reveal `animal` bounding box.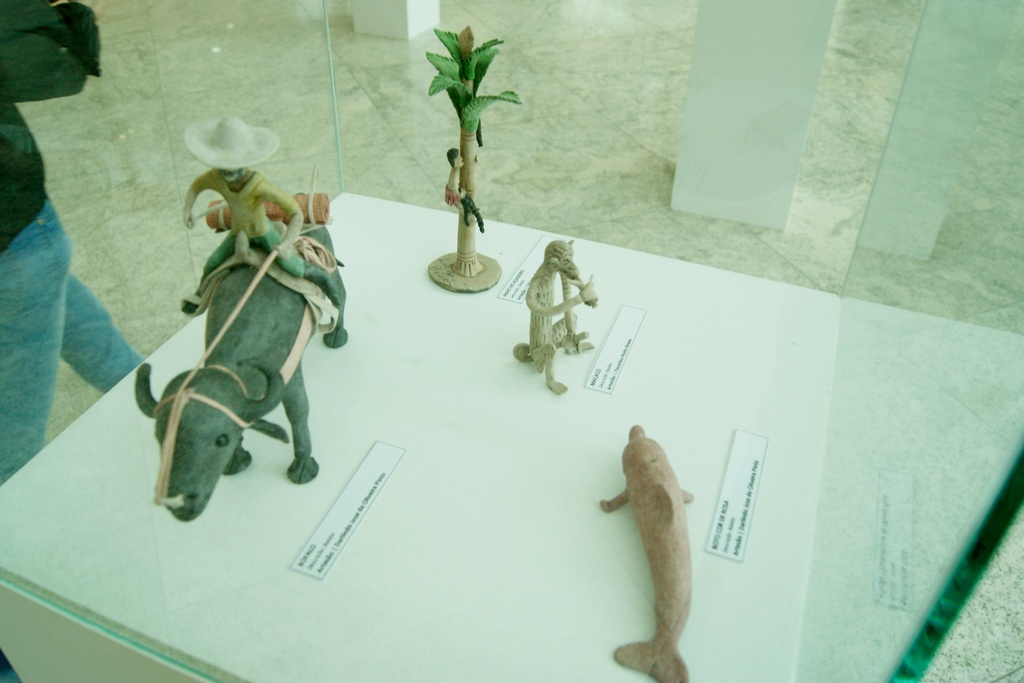
Revealed: <region>129, 189, 353, 527</region>.
